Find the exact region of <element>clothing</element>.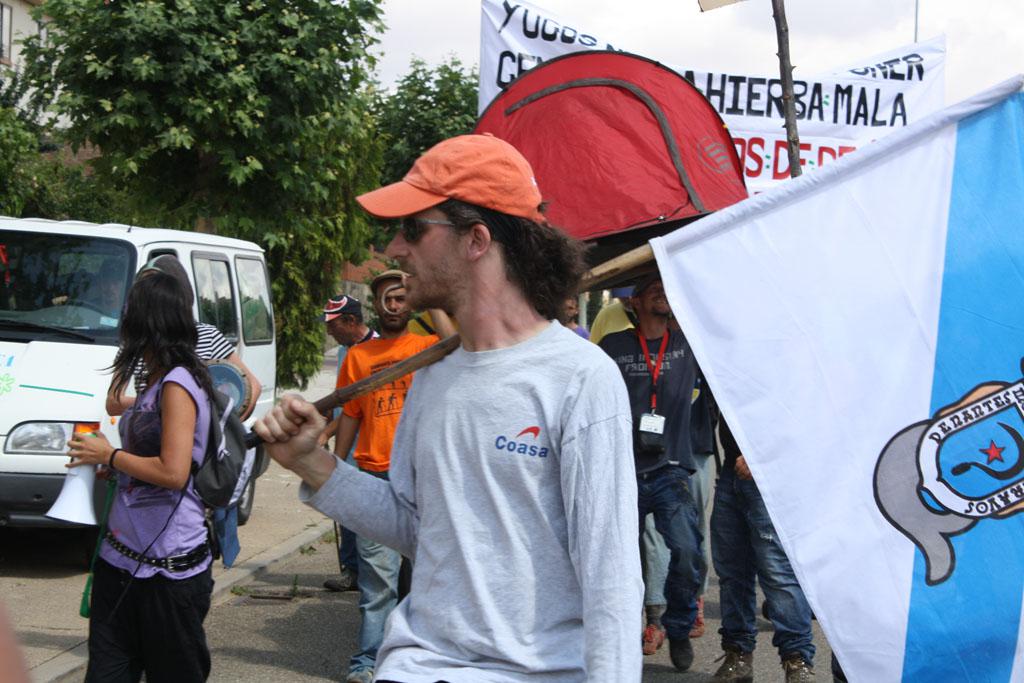
Exact region: x1=331, y1=326, x2=444, y2=670.
